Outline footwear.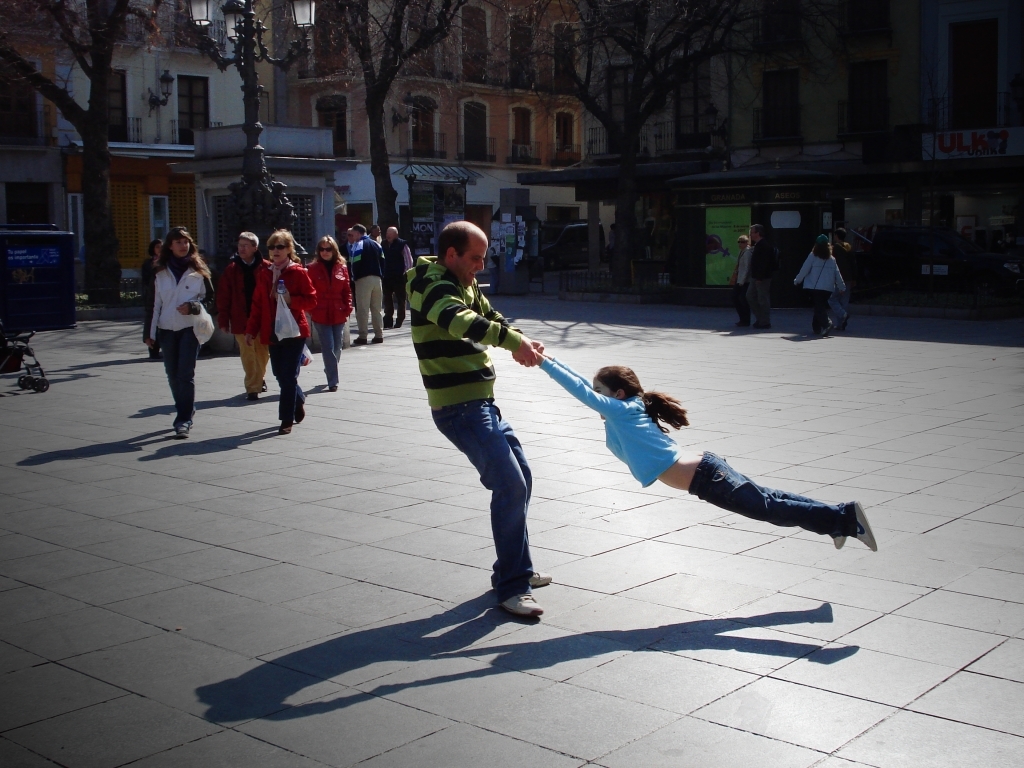
Outline: 280/420/296/434.
